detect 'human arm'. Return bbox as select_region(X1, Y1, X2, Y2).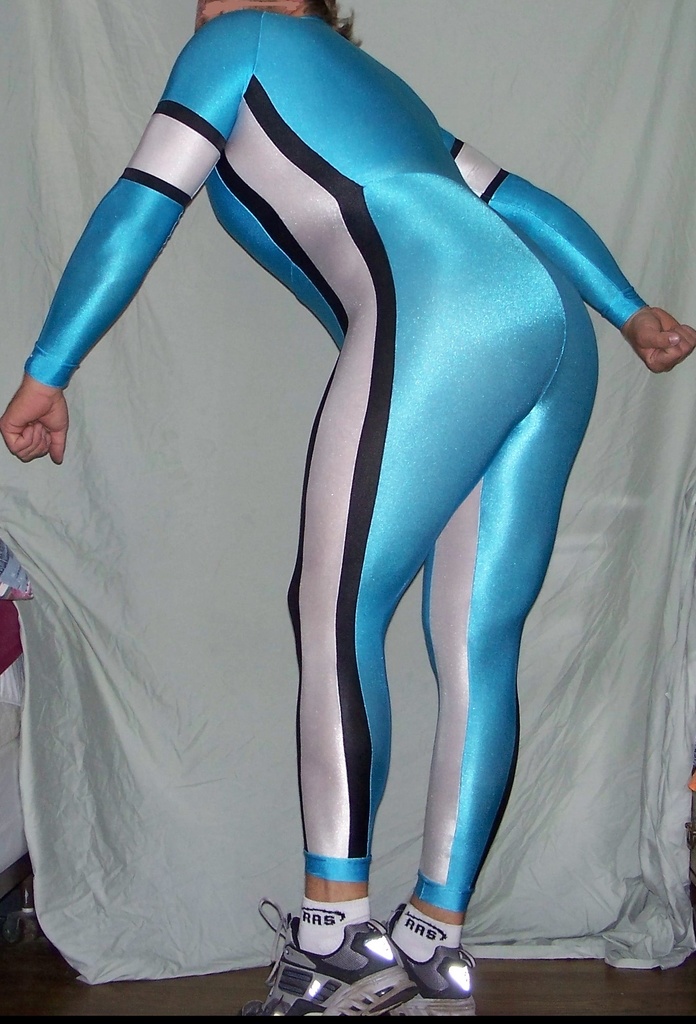
select_region(0, 36, 254, 446).
